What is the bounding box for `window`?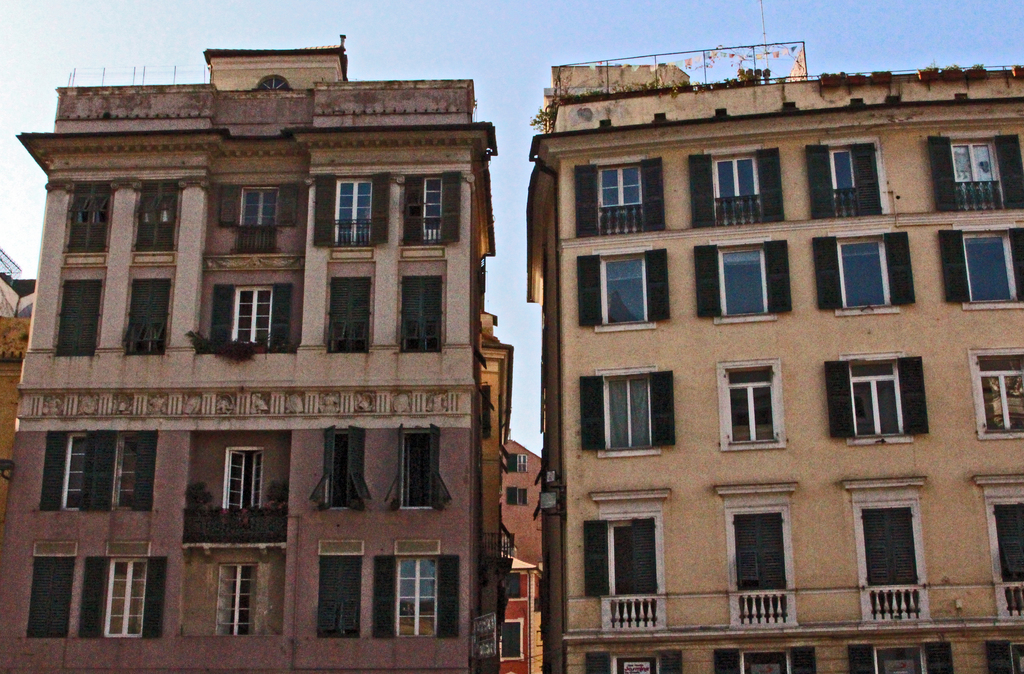
left=837, top=235, right=895, bottom=317.
